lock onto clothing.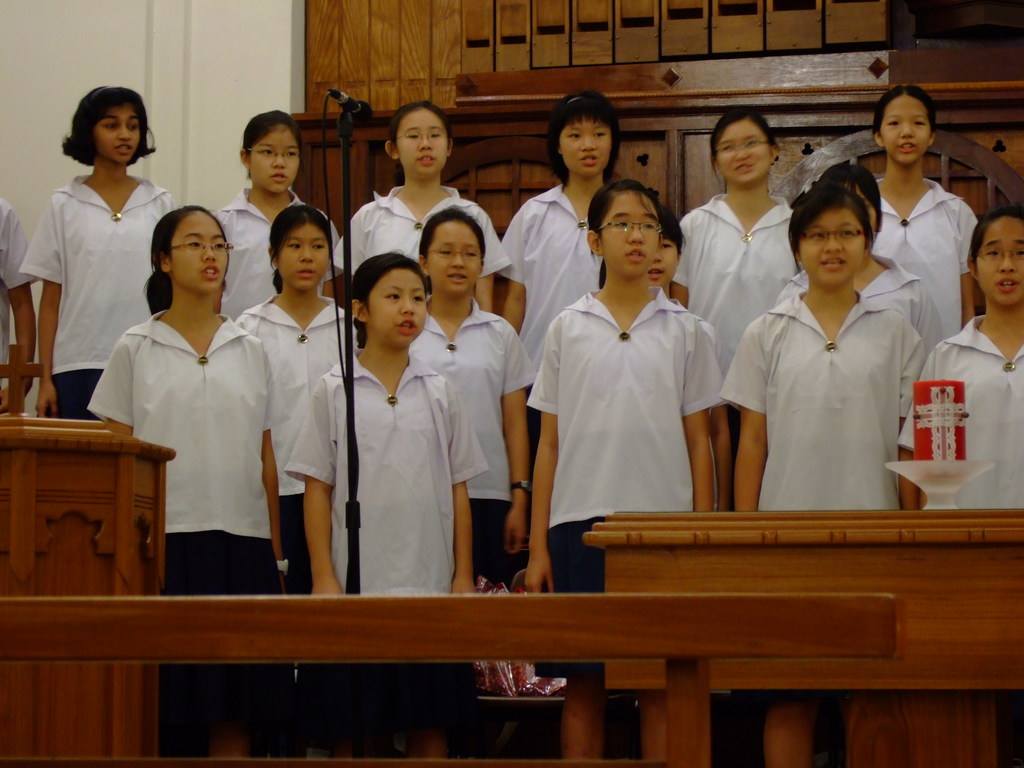
Locked: <box>716,290,924,700</box>.
